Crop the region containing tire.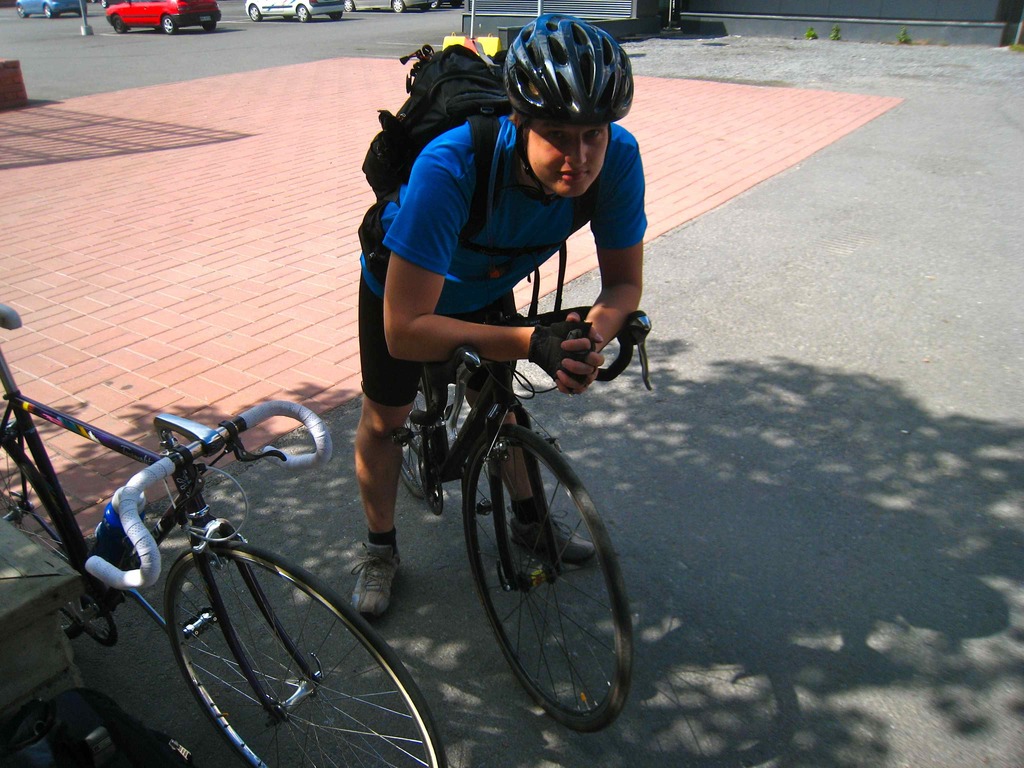
Crop region: 460/426/633/735.
